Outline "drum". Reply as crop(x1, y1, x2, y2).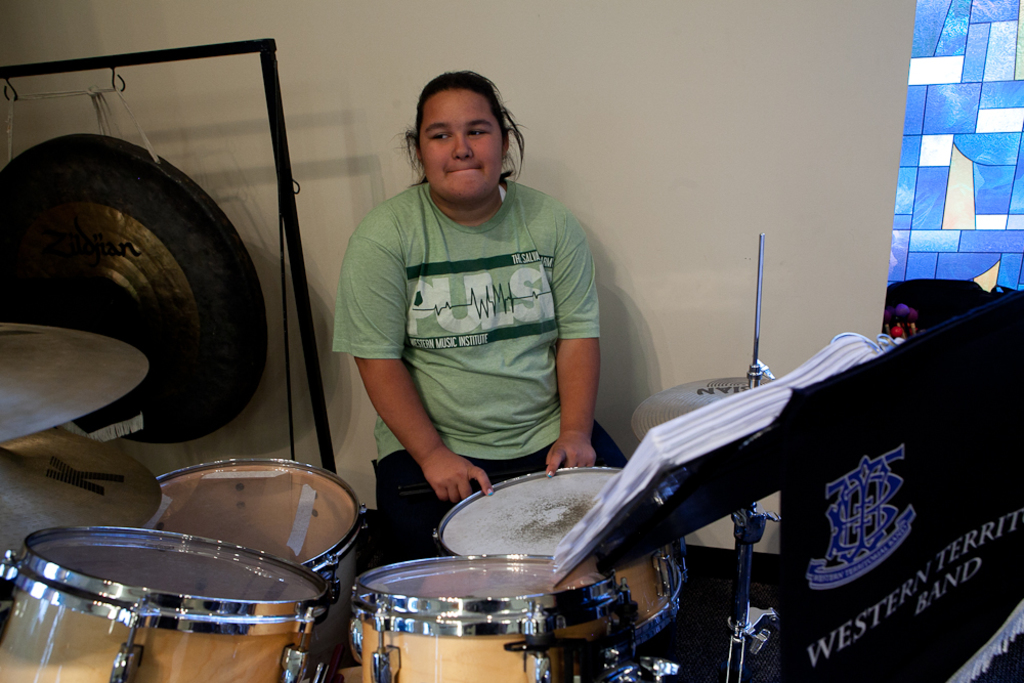
crop(0, 528, 334, 682).
